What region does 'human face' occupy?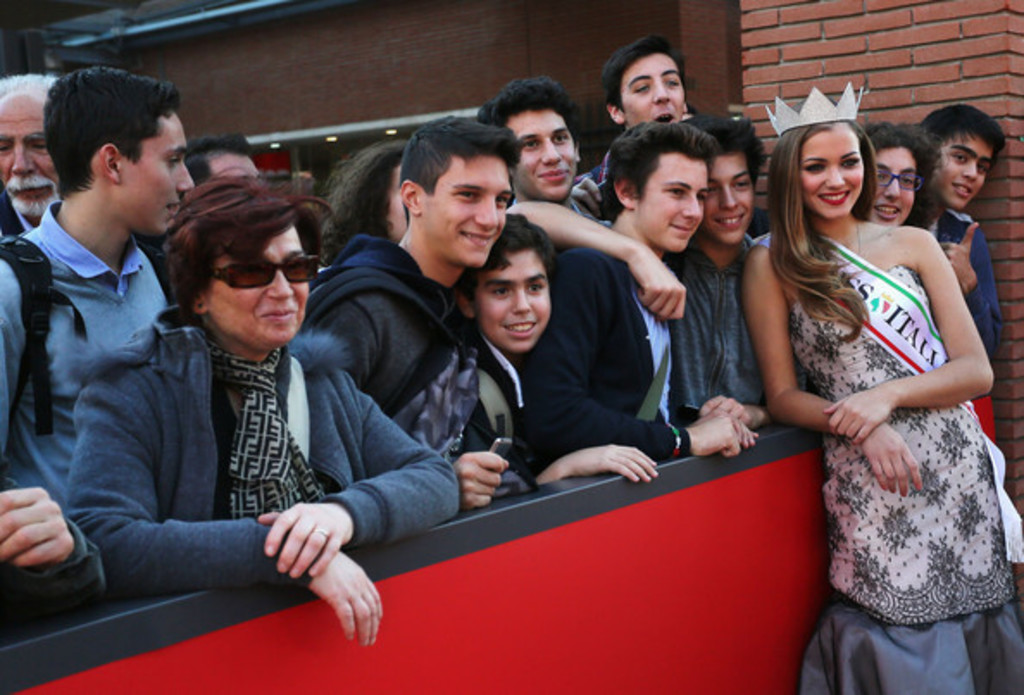
<box>481,248,548,354</box>.
